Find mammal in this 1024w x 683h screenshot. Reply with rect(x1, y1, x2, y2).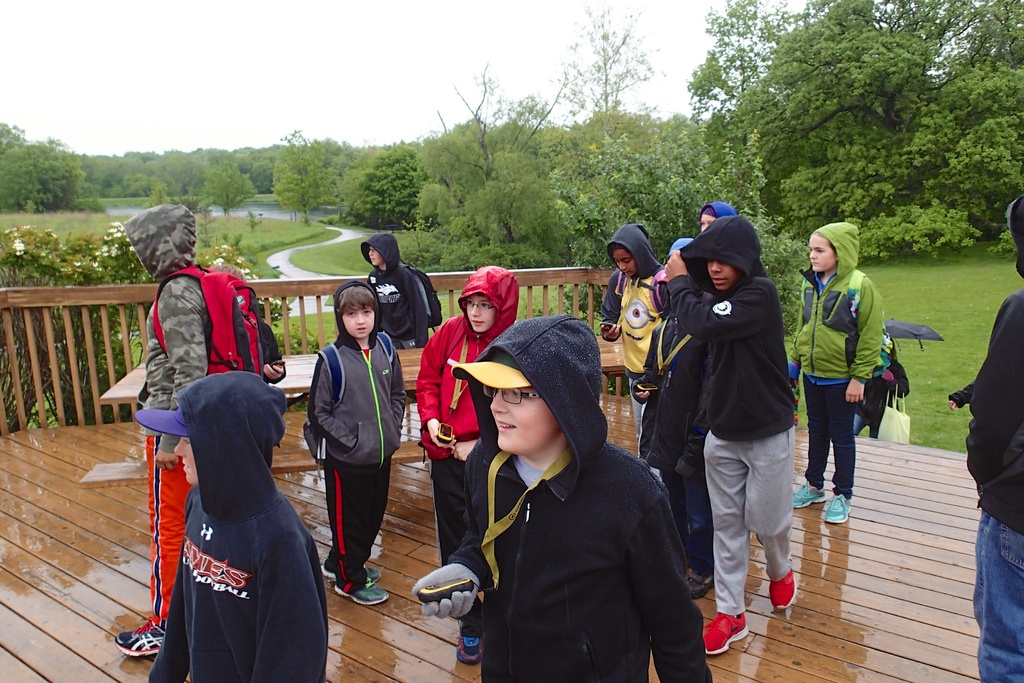
rect(786, 220, 887, 524).
